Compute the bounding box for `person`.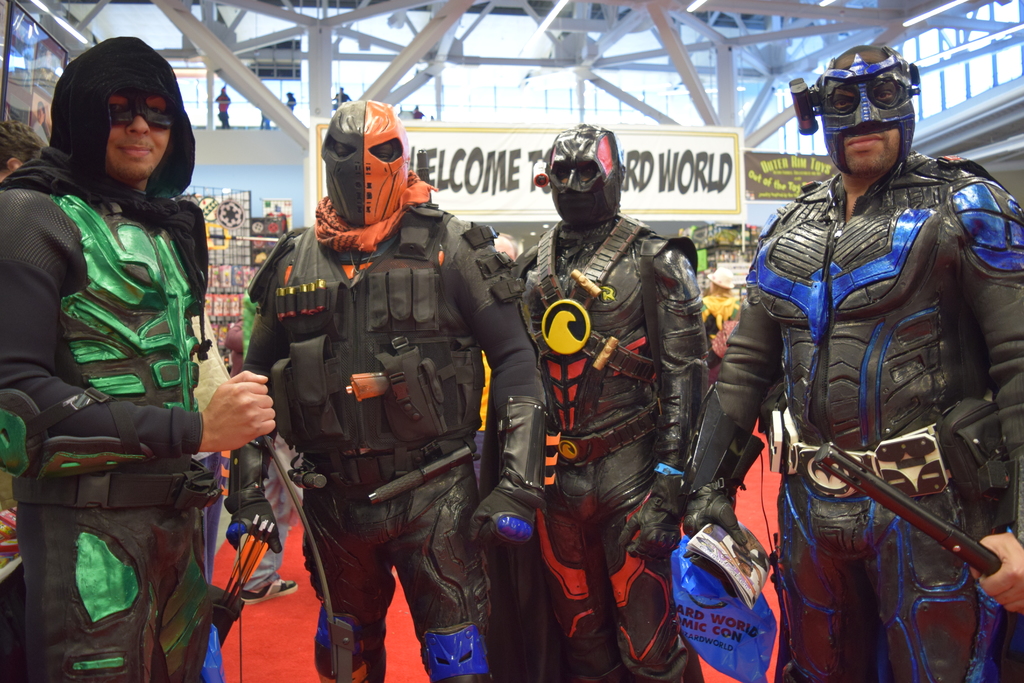
(0,34,280,682).
